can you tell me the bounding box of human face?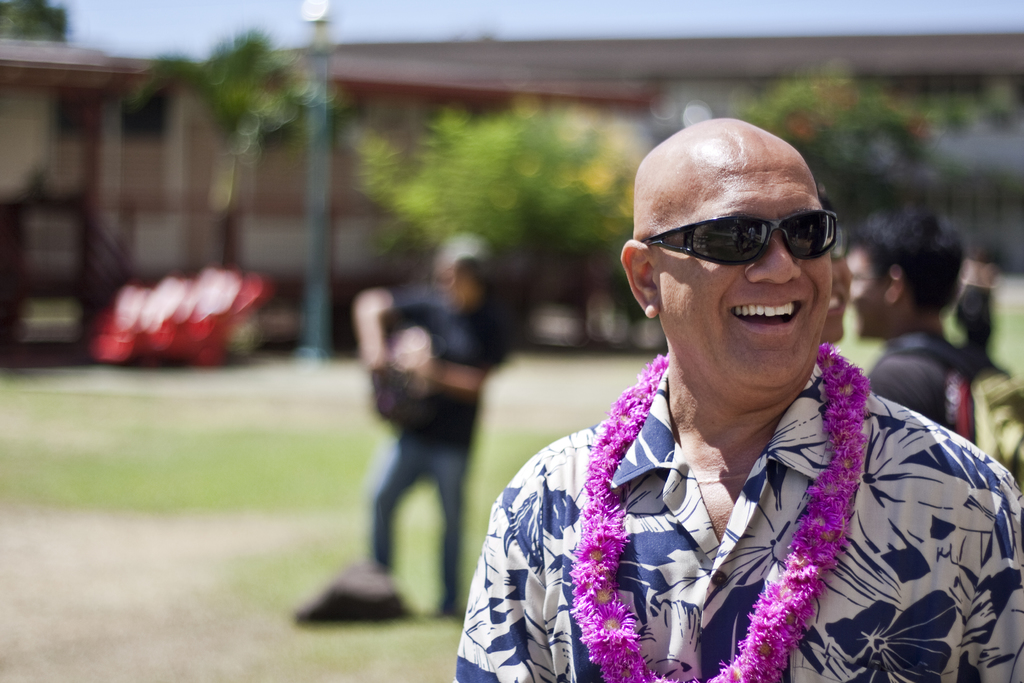
[659, 123, 832, 384].
